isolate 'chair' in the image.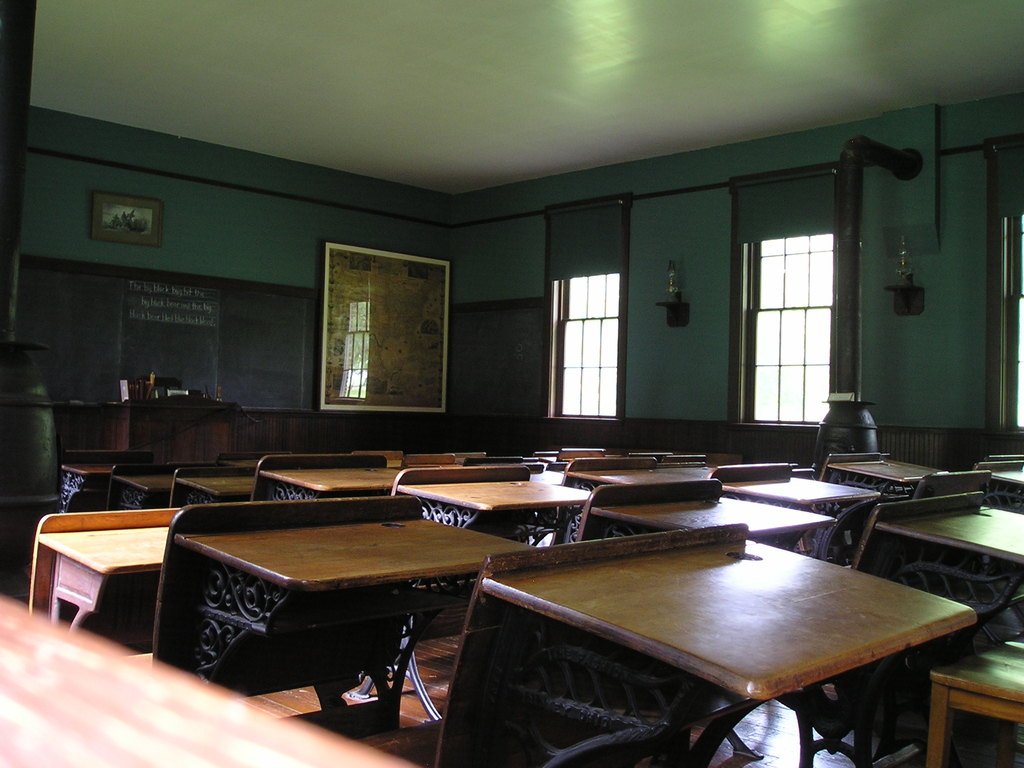
Isolated region: <region>30, 502, 186, 623</region>.
